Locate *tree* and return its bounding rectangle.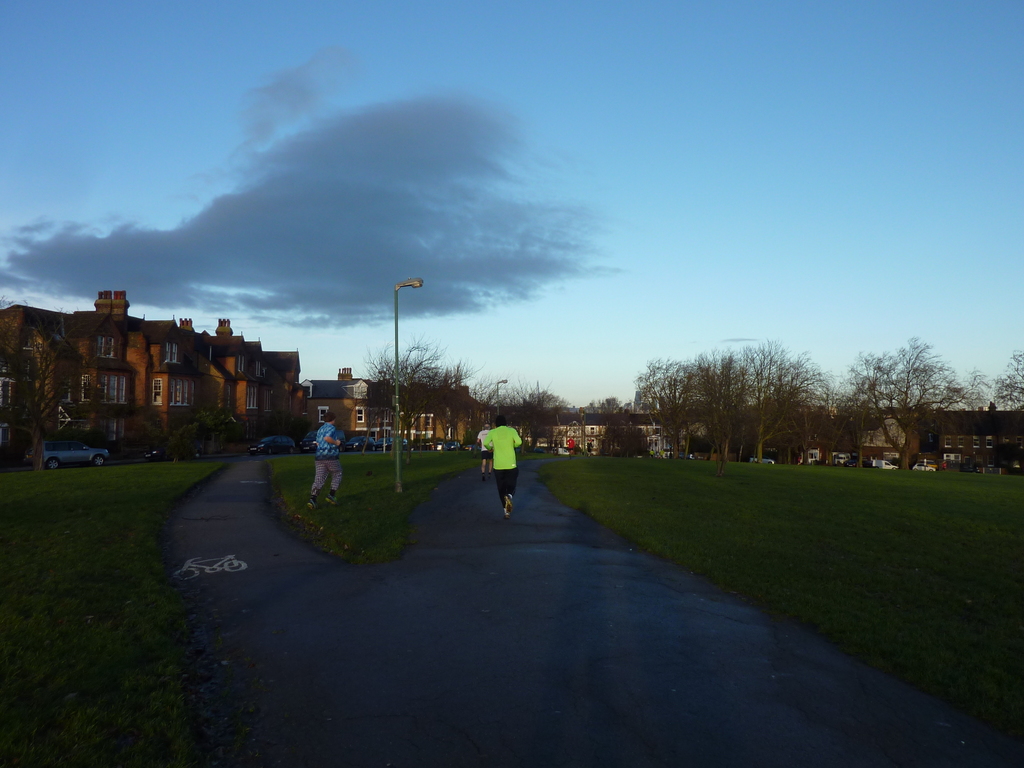
[x1=397, y1=346, x2=463, y2=438].
